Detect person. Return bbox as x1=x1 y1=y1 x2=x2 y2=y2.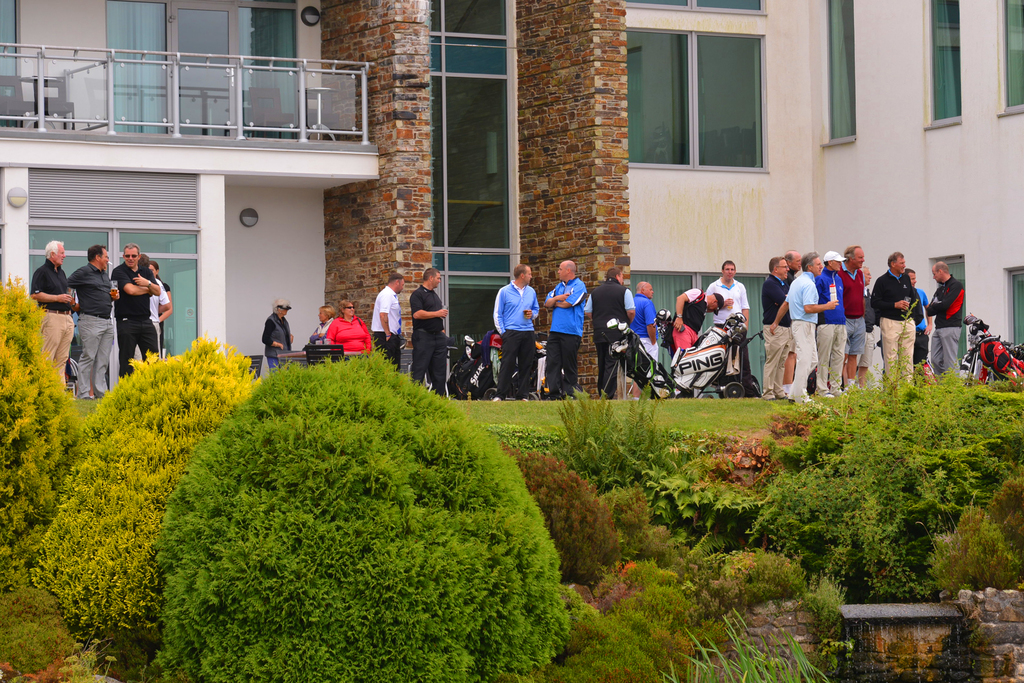
x1=924 y1=255 x2=970 y2=383.
